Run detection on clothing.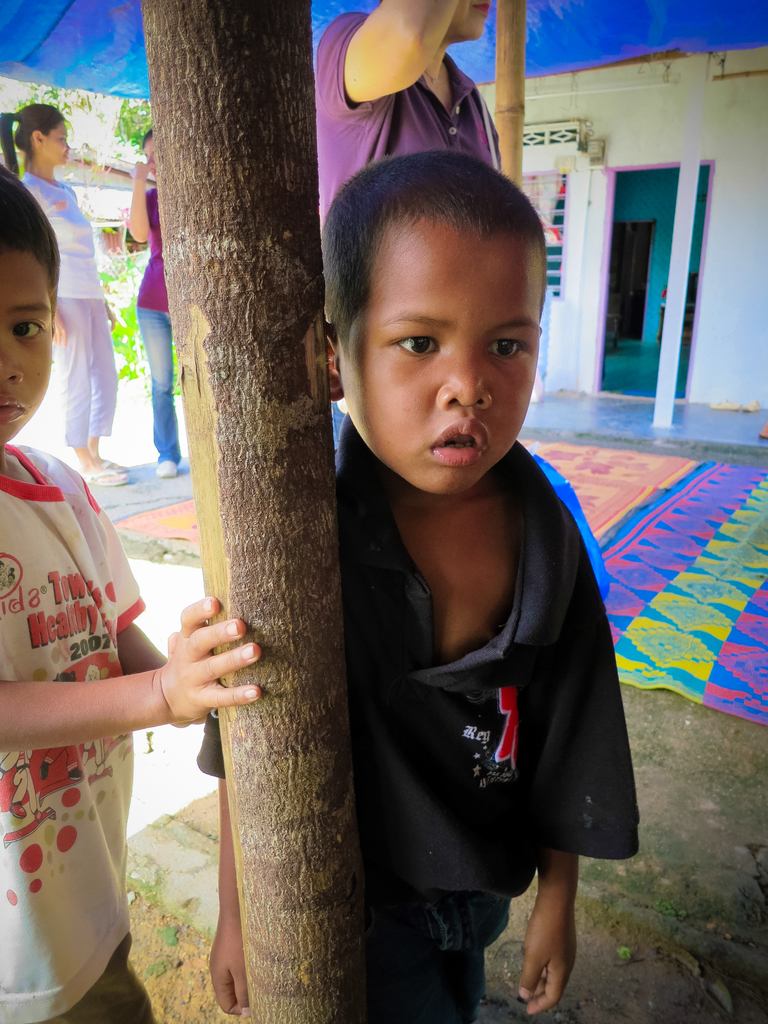
Result: 13/168/113/436.
